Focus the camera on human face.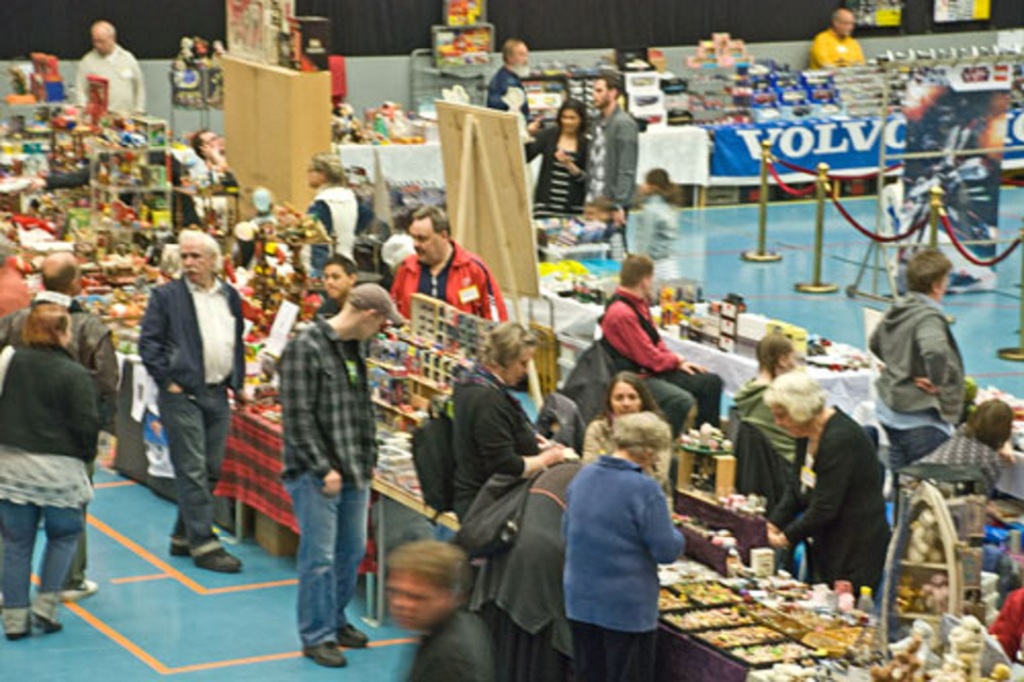
Focus region: (307,159,322,187).
